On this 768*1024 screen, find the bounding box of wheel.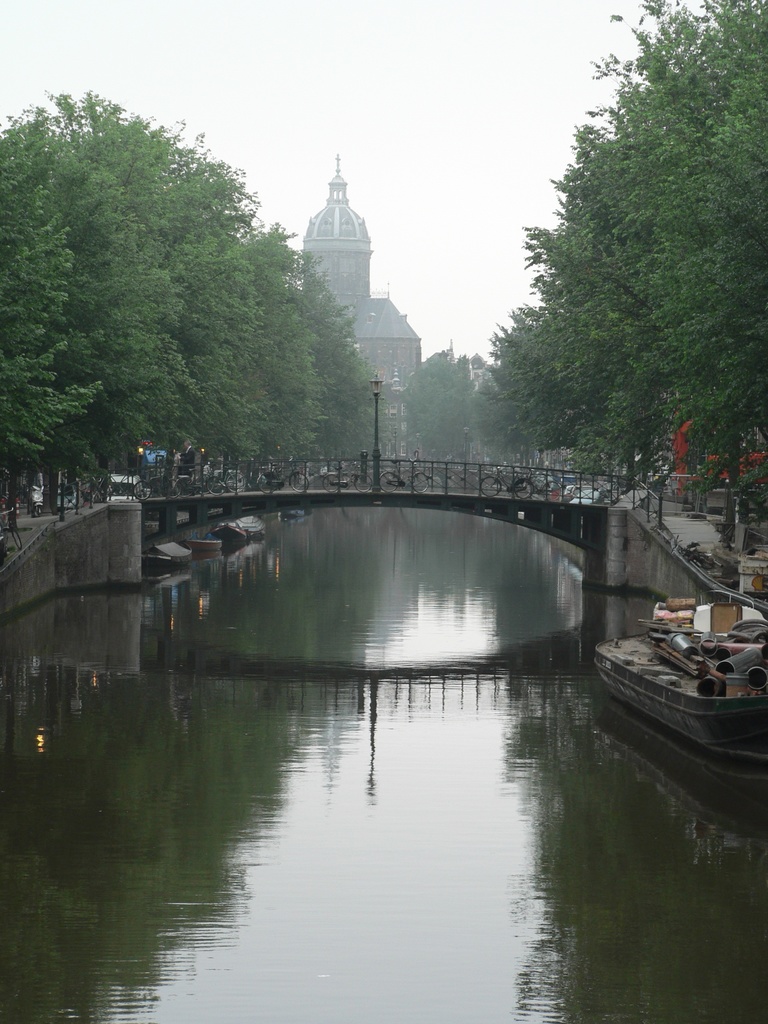
Bounding box: [x1=381, y1=472, x2=396, y2=490].
